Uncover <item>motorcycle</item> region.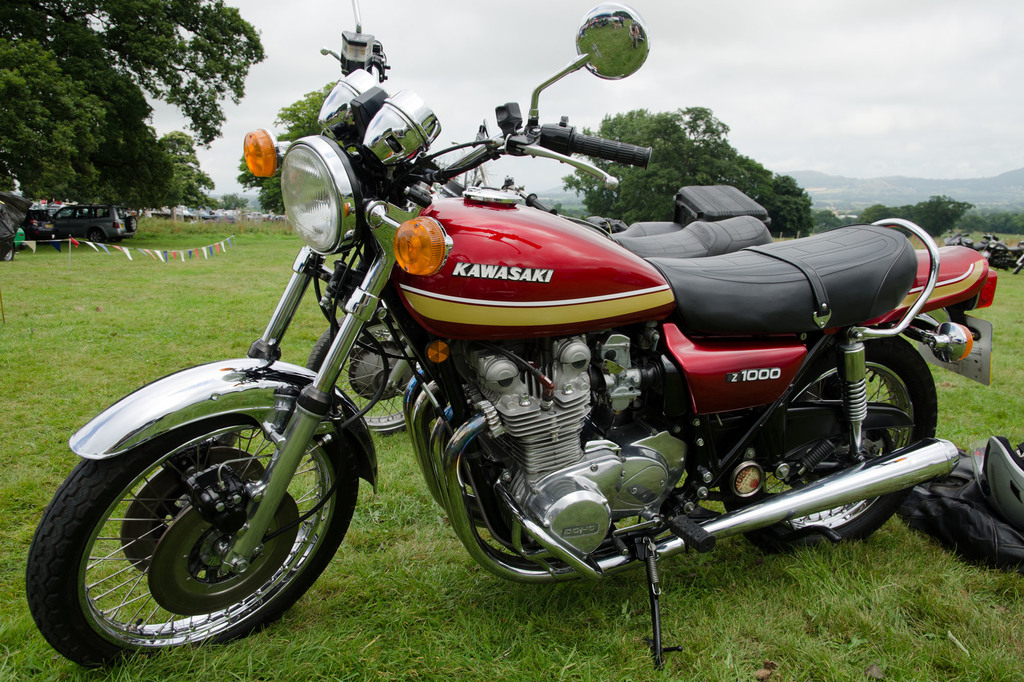
Uncovered: select_region(68, 44, 965, 681).
